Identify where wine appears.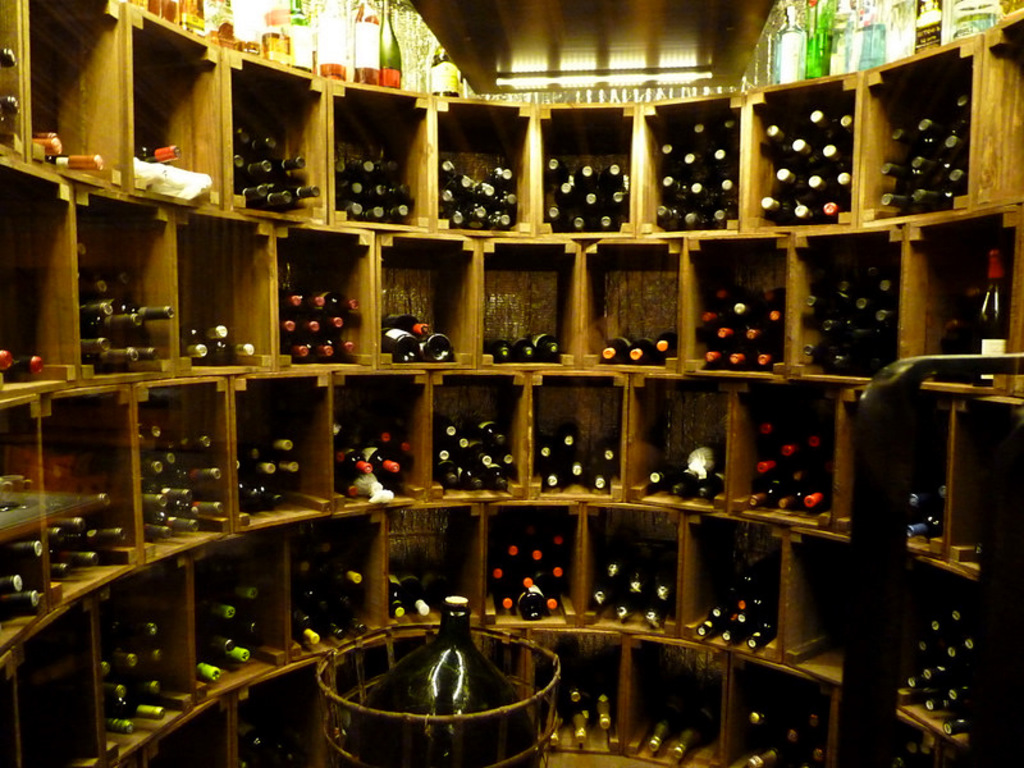
Appears at Rect(630, 340, 654, 364).
